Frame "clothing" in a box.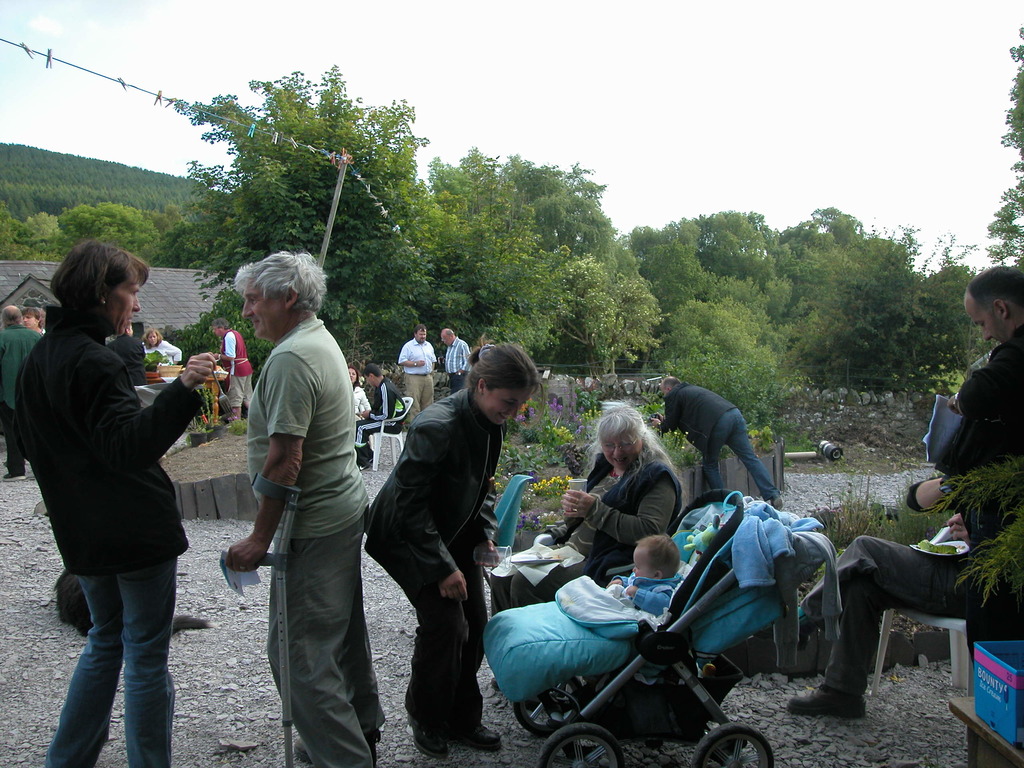
(932,317,1023,543).
